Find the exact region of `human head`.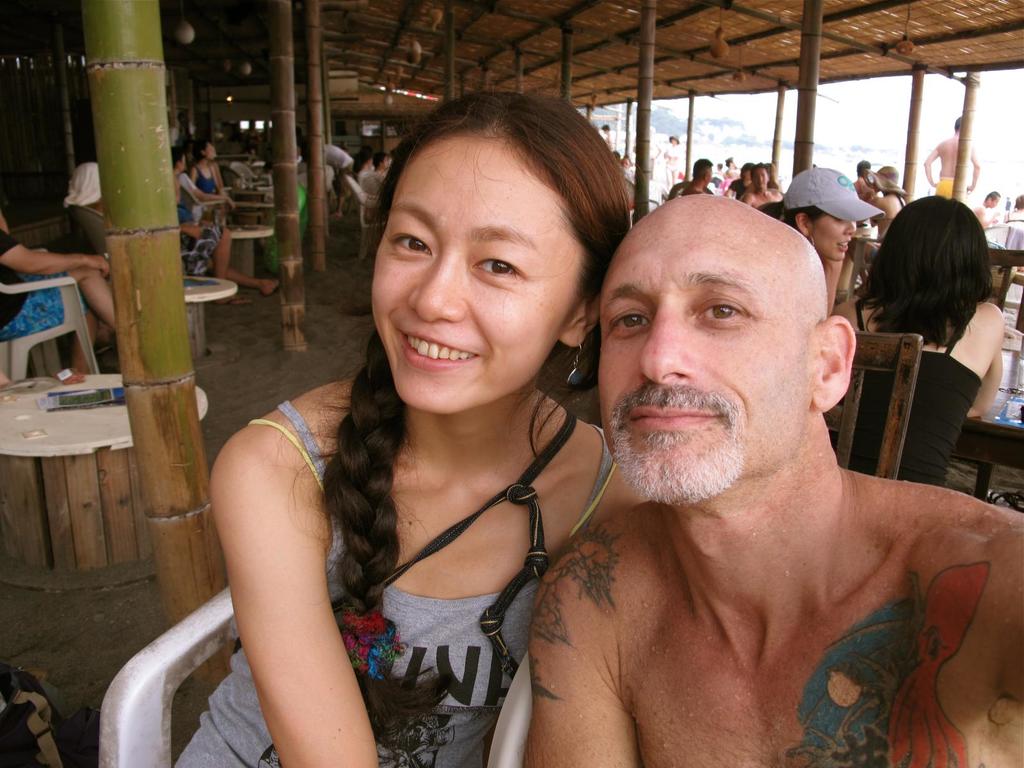
Exact region: [left=870, top=187, right=986, bottom=310].
